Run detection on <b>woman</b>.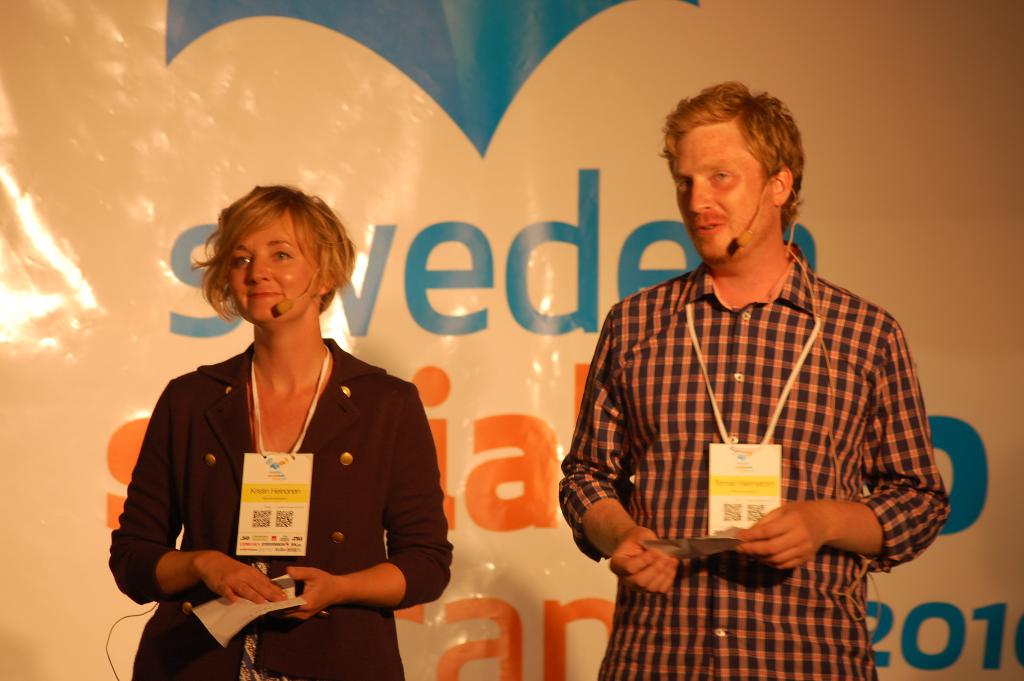
Result: l=101, t=188, r=472, b=680.
